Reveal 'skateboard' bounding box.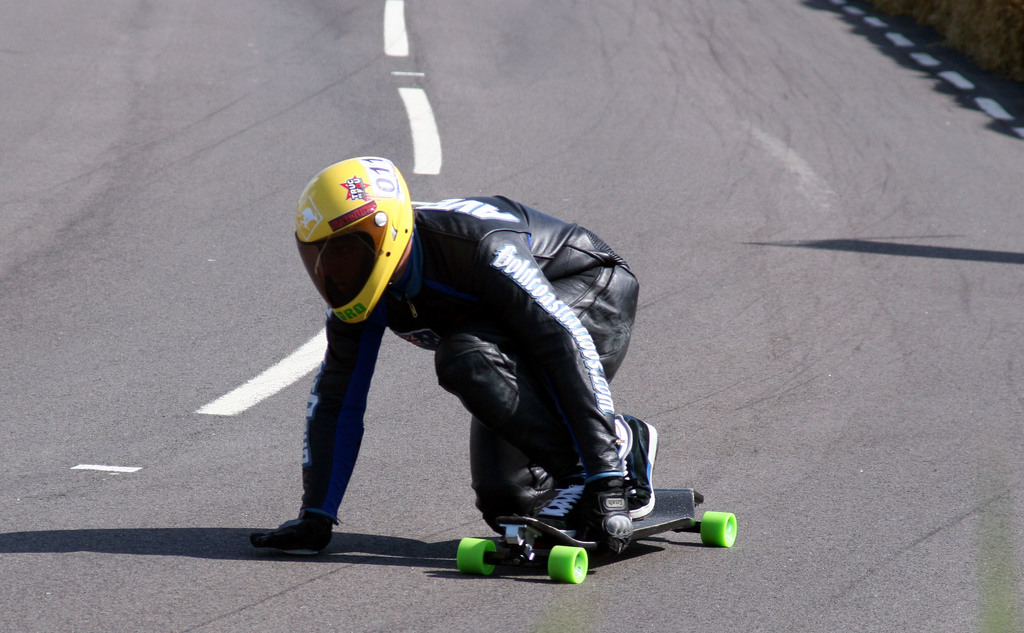
Revealed: bbox=(457, 487, 738, 583).
